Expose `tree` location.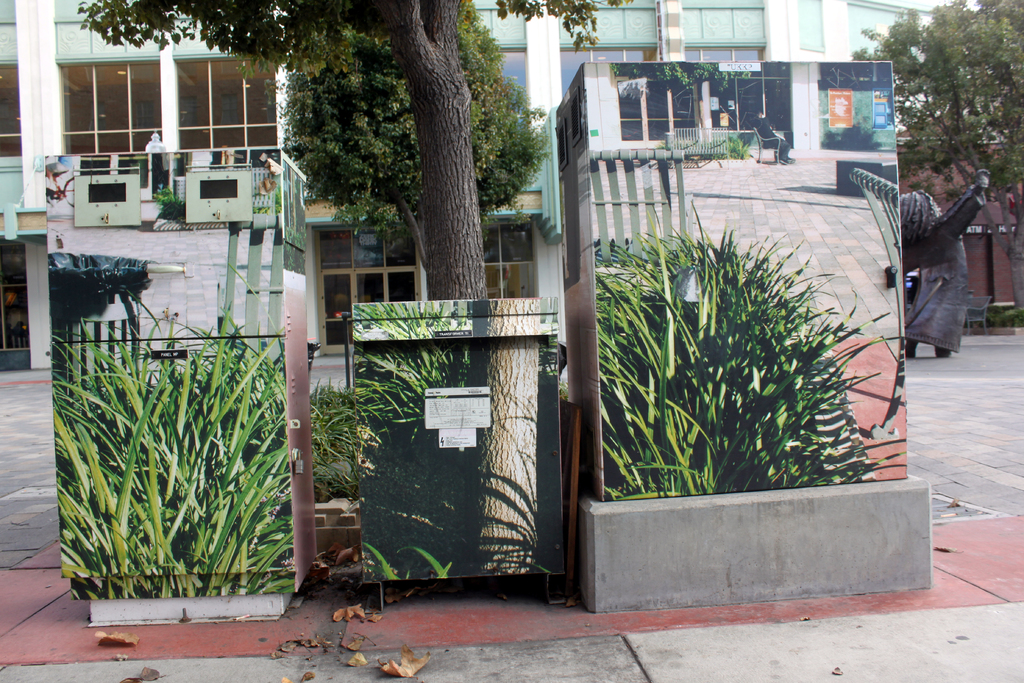
Exposed at (x1=609, y1=63, x2=750, y2=153).
